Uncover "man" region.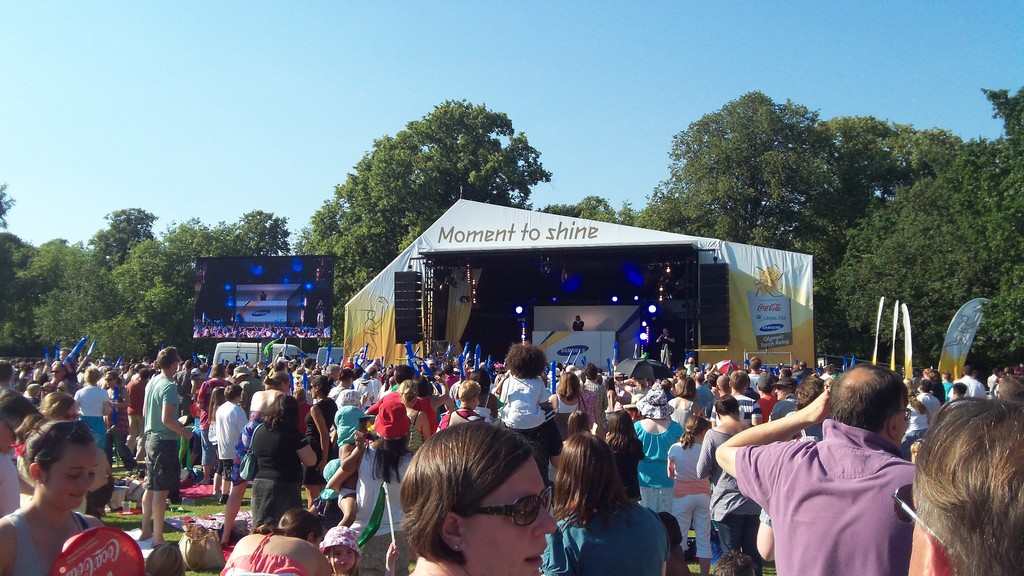
Uncovered: box(141, 357, 153, 369).
